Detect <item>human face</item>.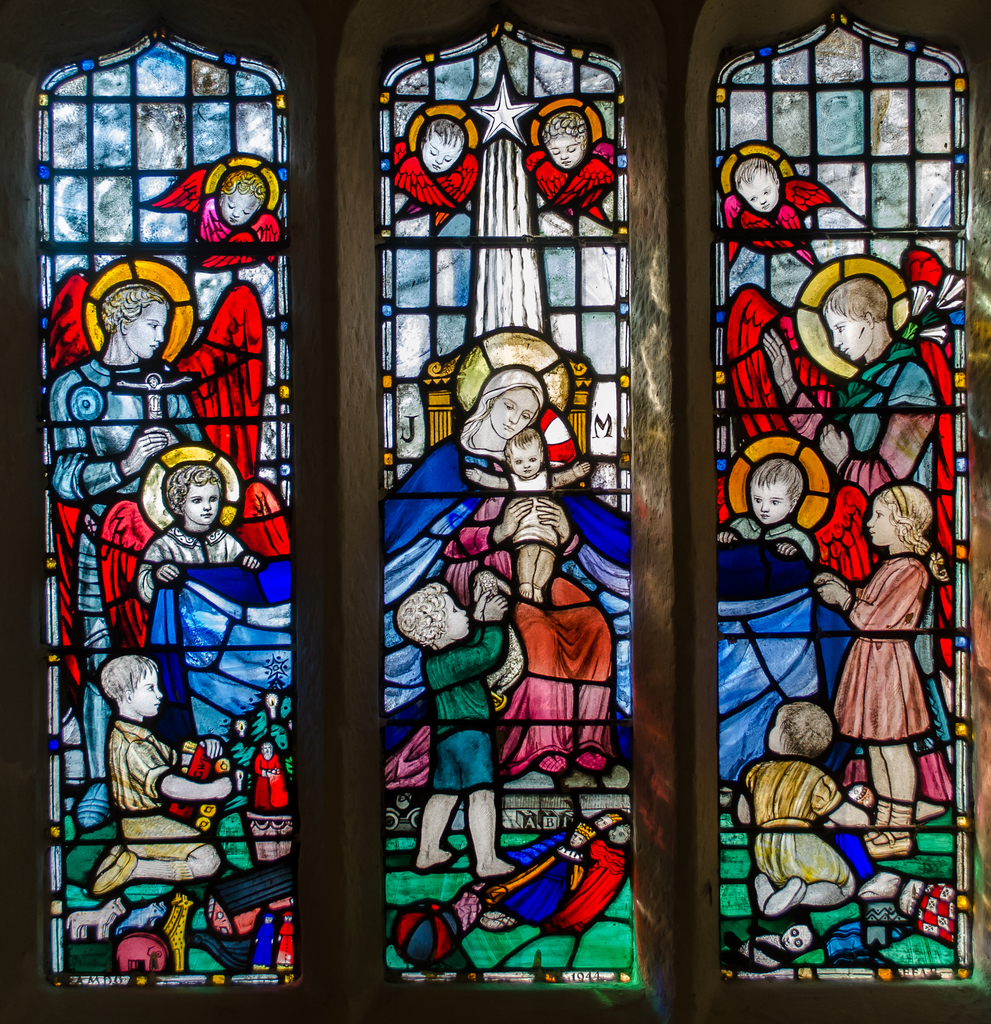
Detected at detection(863, 504, 901, 554).
